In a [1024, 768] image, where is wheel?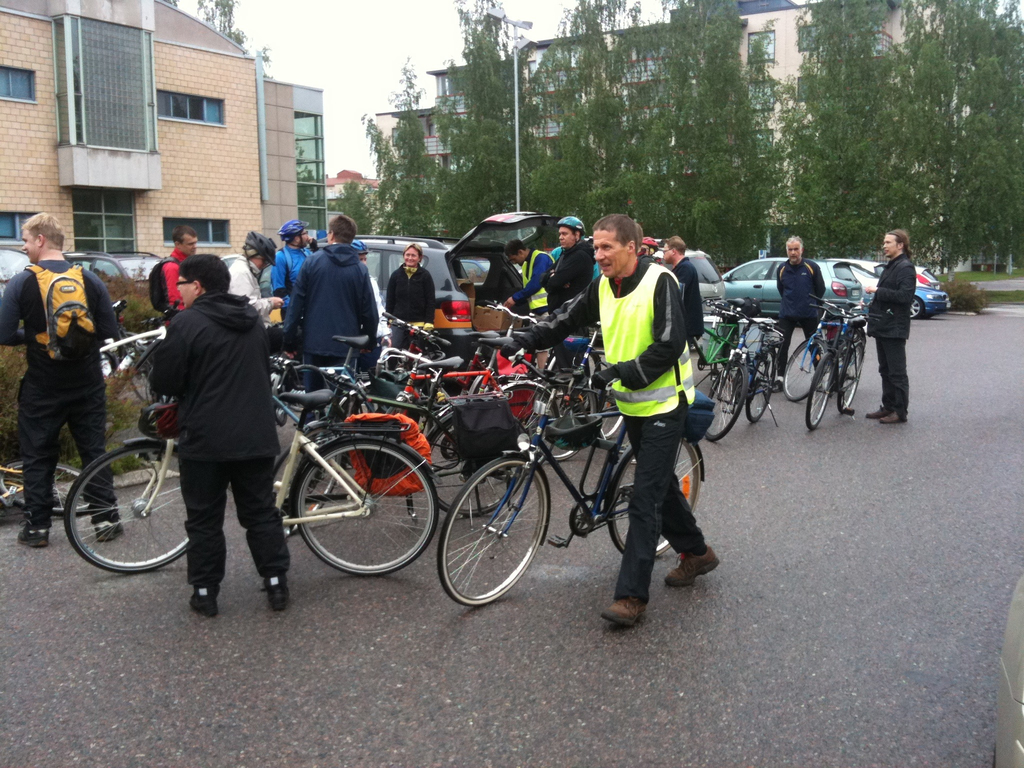
{"left": 746, "top": 351, "right": 776, "bottom": 428}.
